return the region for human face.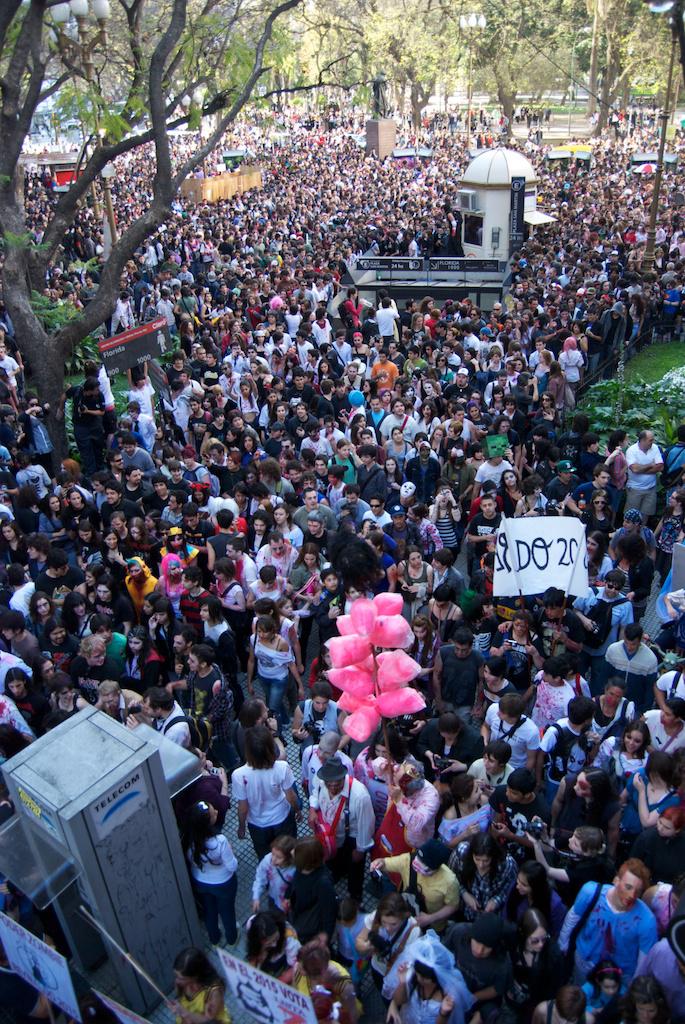
[69, 491, 82, 507].
